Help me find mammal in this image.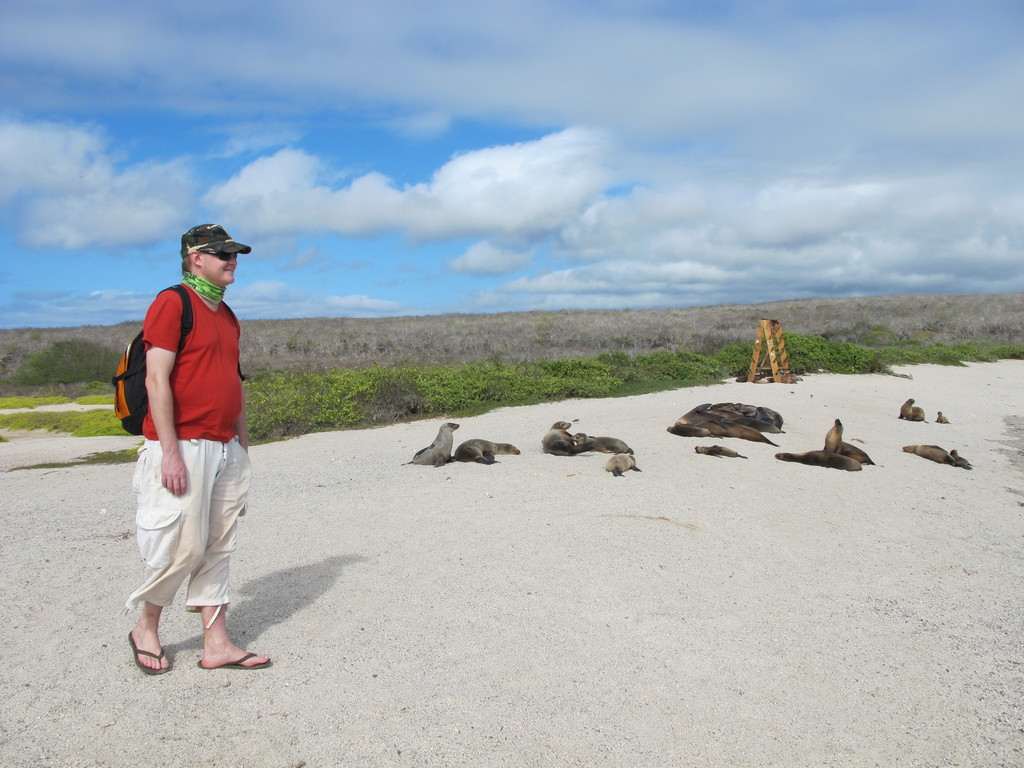
Found it: {"x1": 122, "y1": 212, "x2": 266, "y2": 679}.
